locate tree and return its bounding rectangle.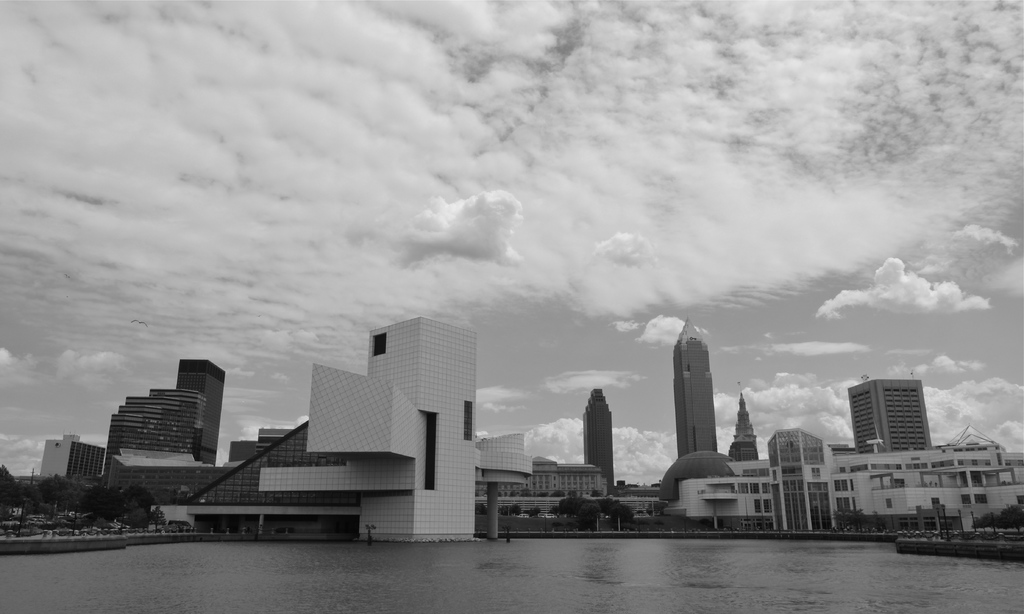
Rect(834, 511, 866, 535).
